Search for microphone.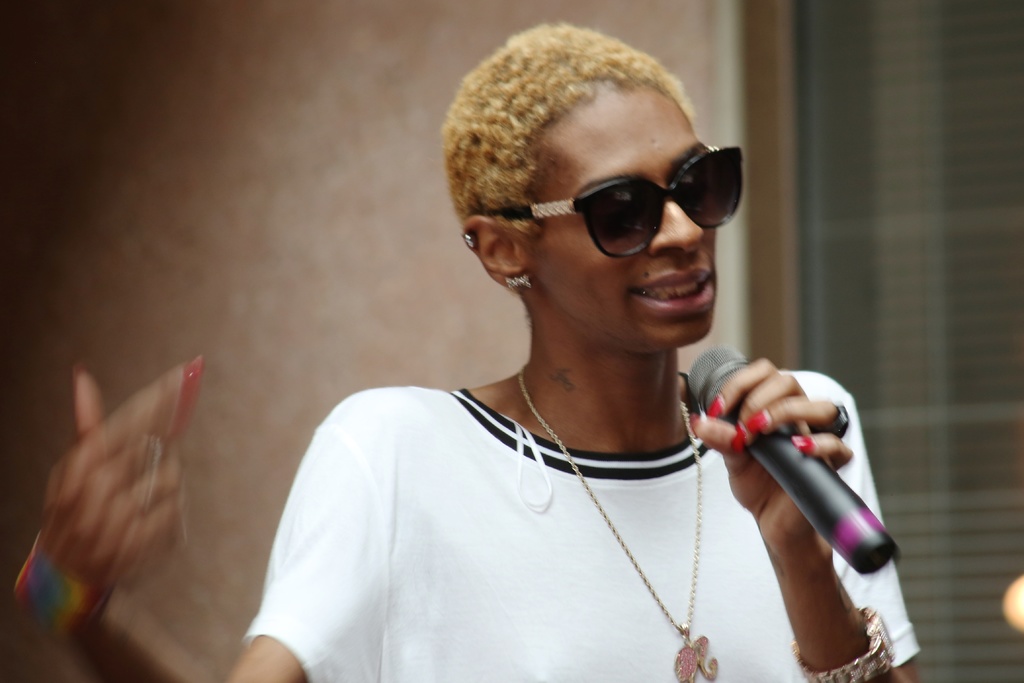
Found at (left=696, top=358, right=906, bottom=595).
